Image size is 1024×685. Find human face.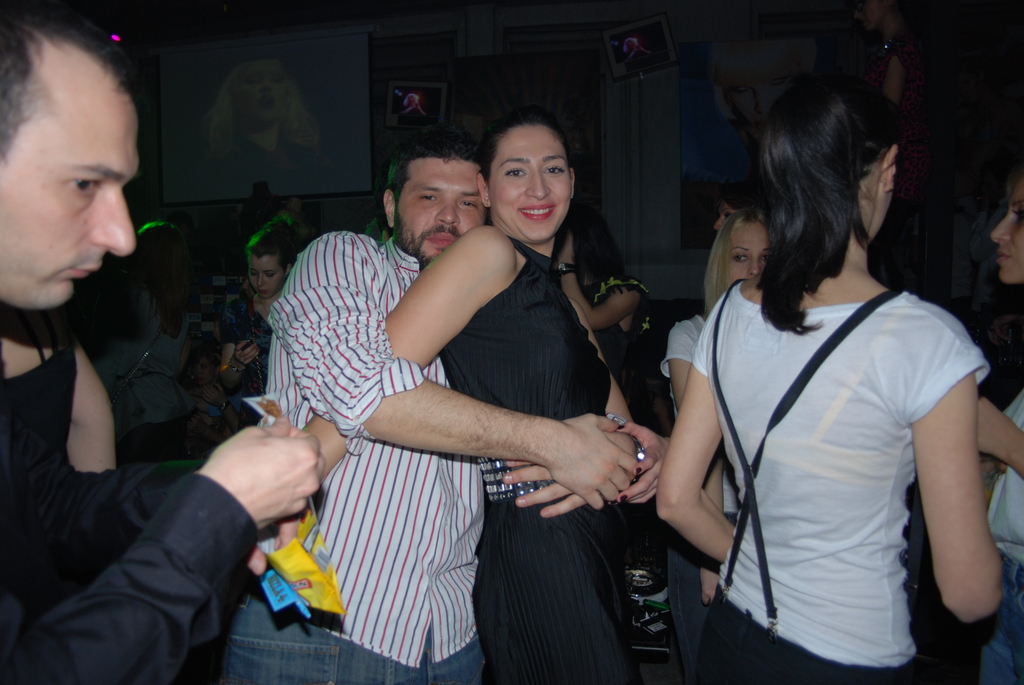
l=991, t=169, r=1023, b=284.
